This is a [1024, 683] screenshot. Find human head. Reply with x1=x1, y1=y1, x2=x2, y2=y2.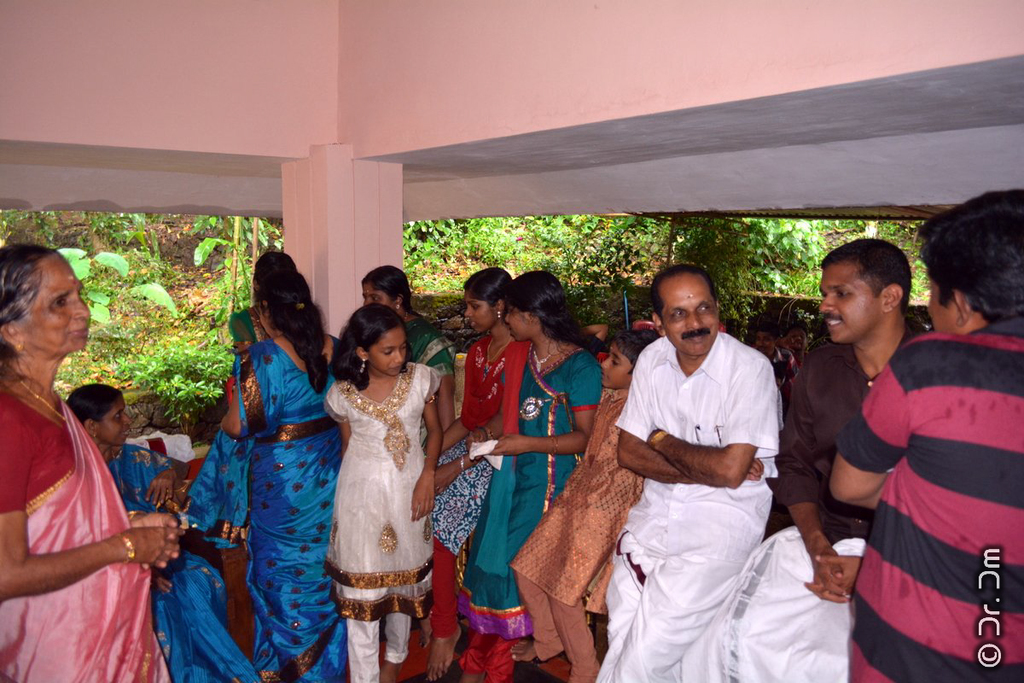
x1=348, y1=302, x2=408, y2=375.
